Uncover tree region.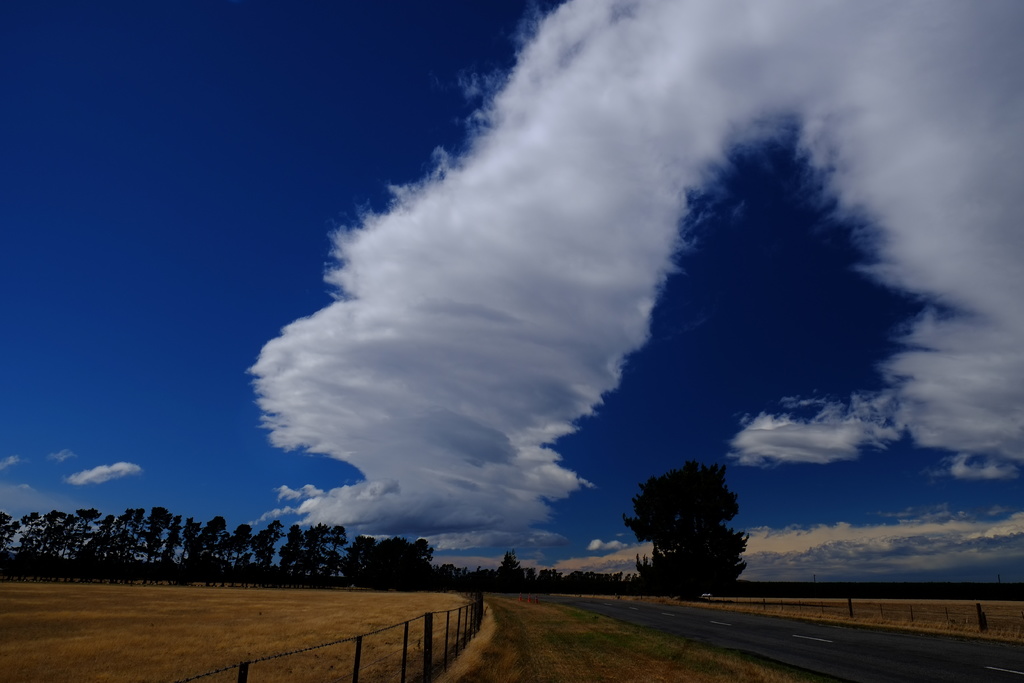
Uncovered: <box>620,462,751,595</box>.
